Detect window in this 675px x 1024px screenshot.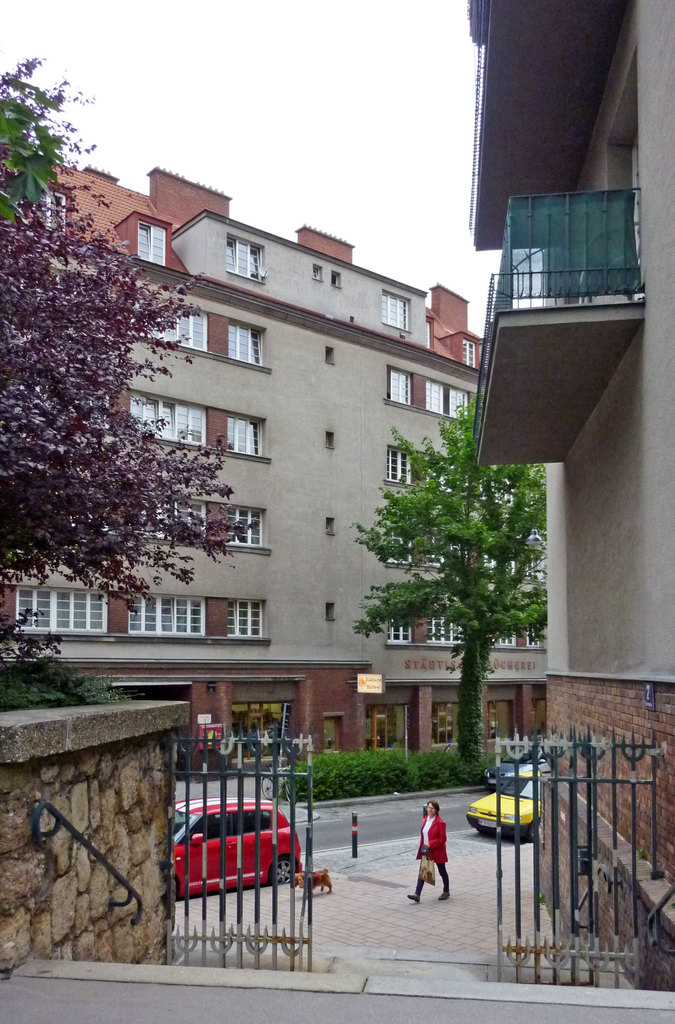
Detection: (12,587,110,638).
